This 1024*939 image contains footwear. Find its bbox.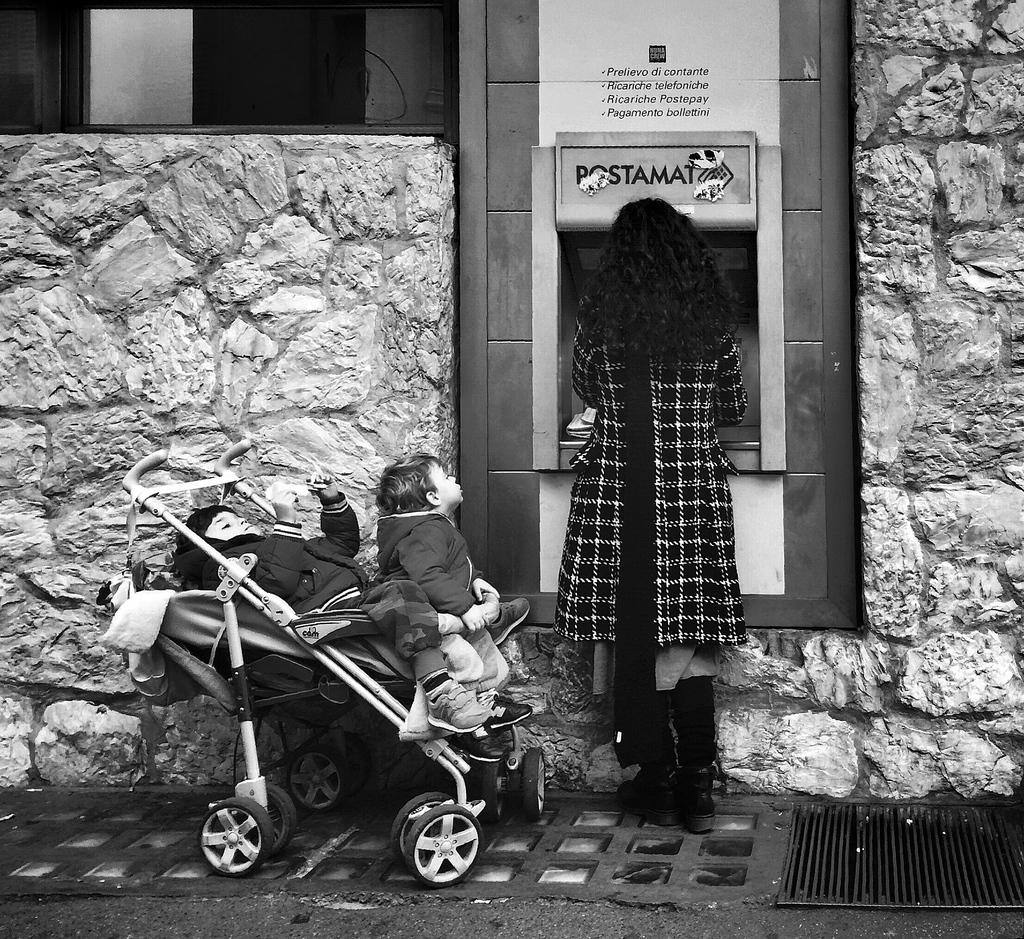
[666,748,720,836].
